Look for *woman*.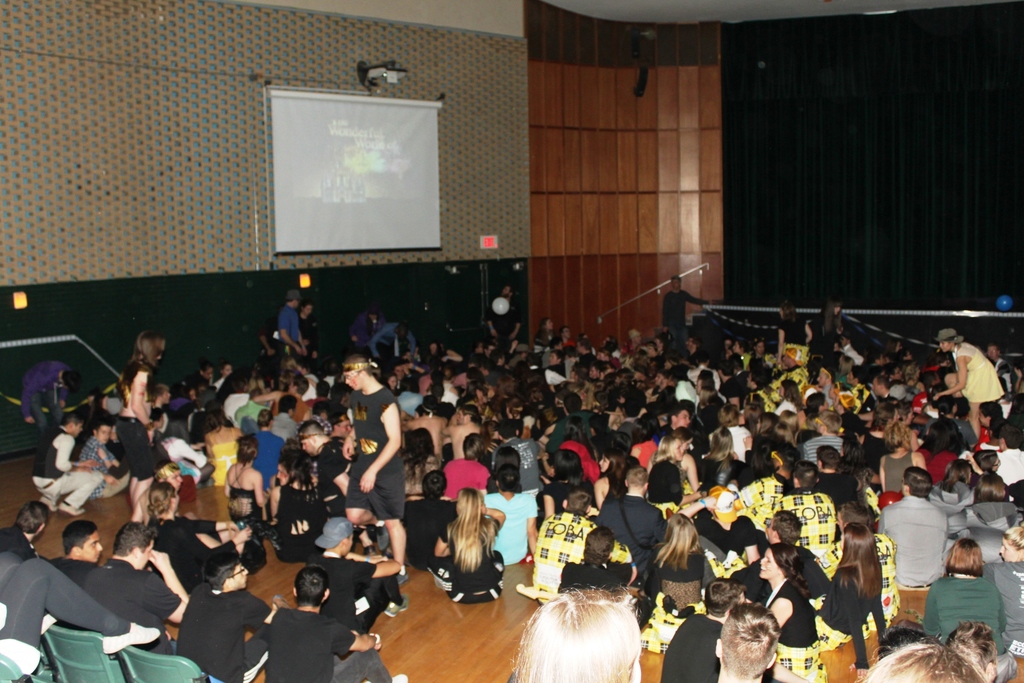
Found: <box>706,426,730,482</box>.
